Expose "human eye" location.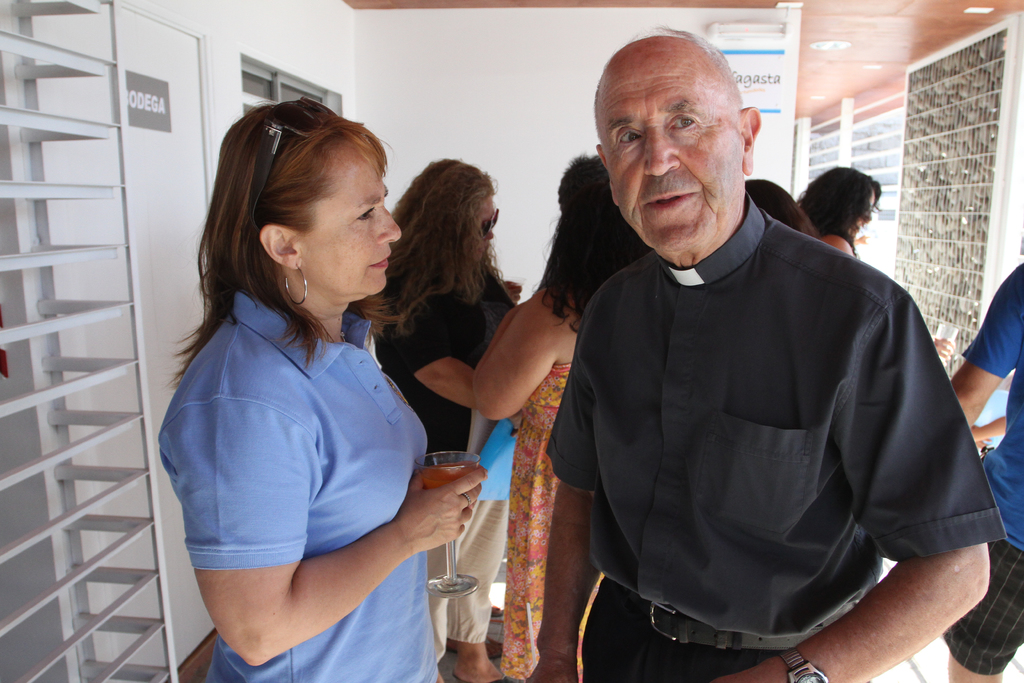
Exposed at [654,110,714,138].
